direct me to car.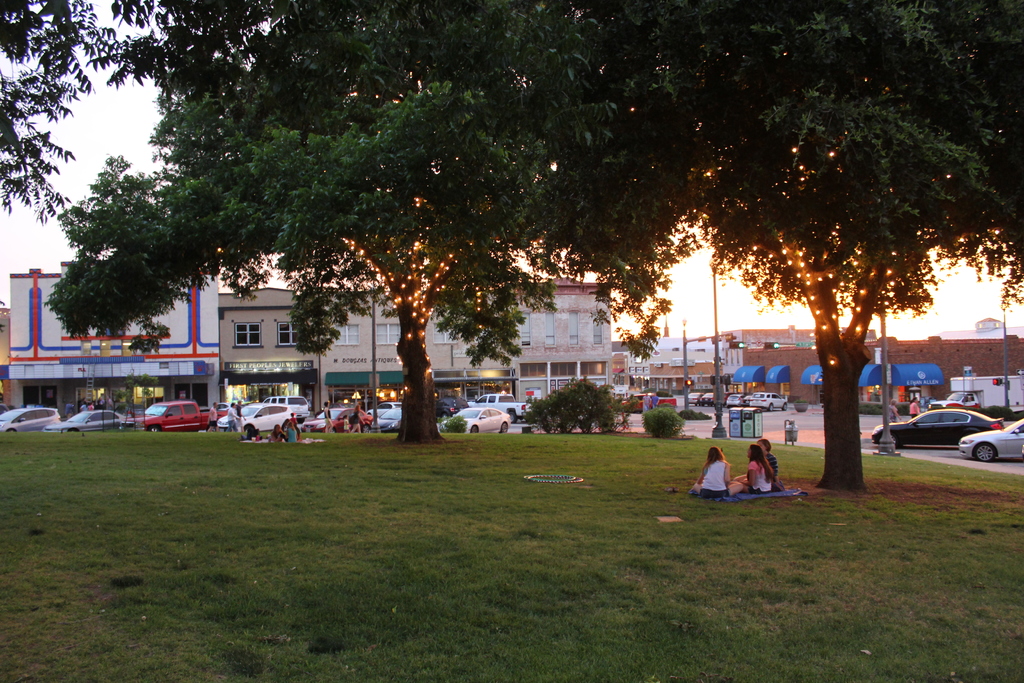
Direction: bbox=(44, 408, 122, 431).
